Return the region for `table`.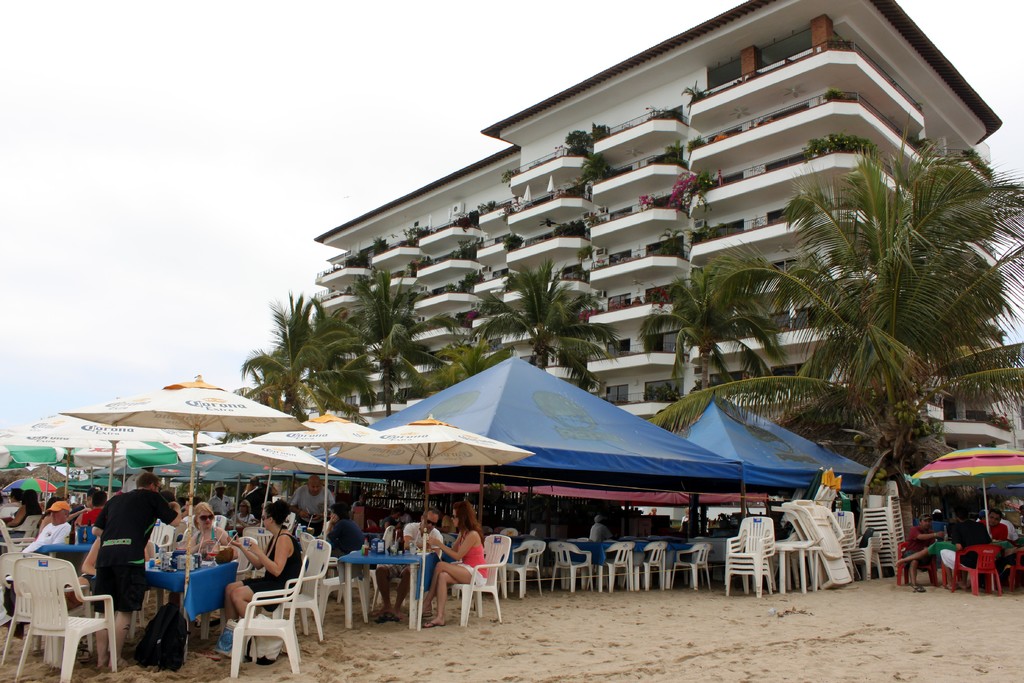
select_region(141, 555, 245, 640).
